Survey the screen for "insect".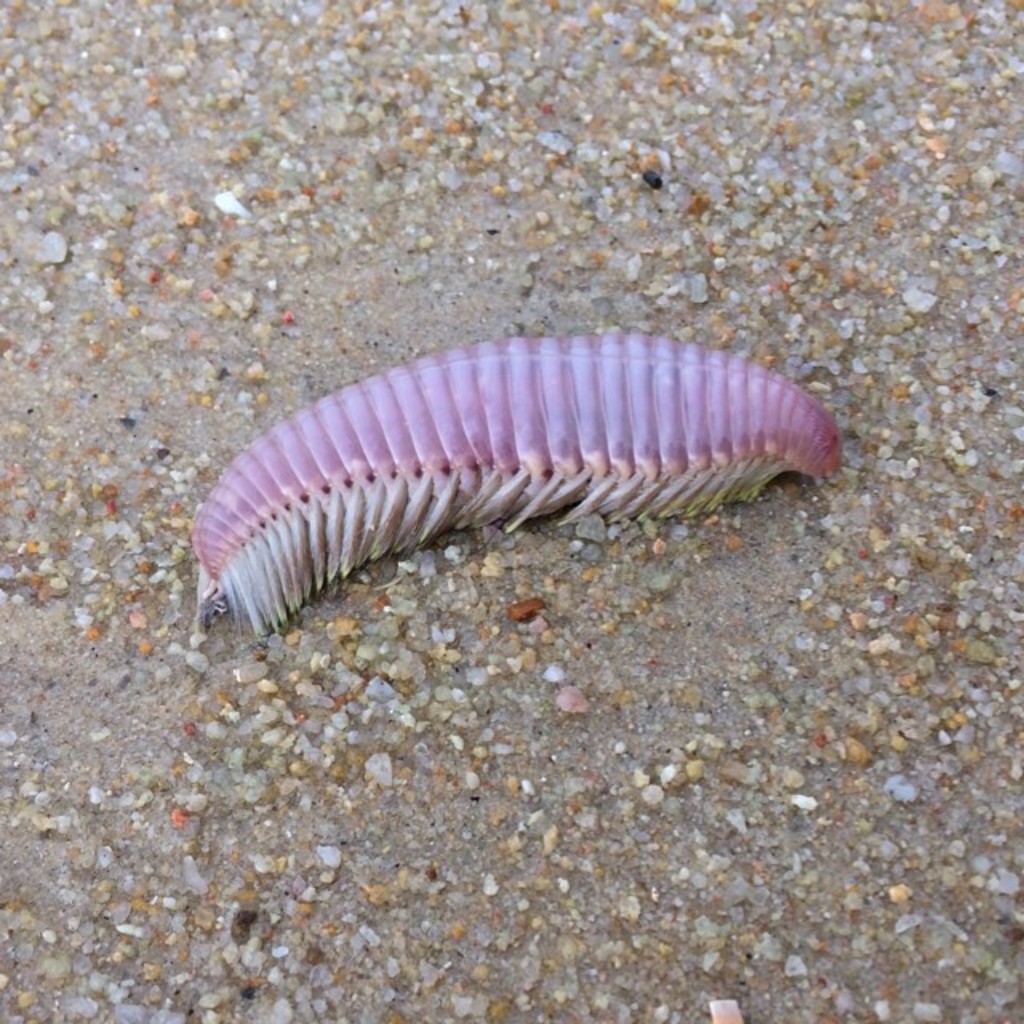
Survey found: crop(189, 331, 848, 642).
